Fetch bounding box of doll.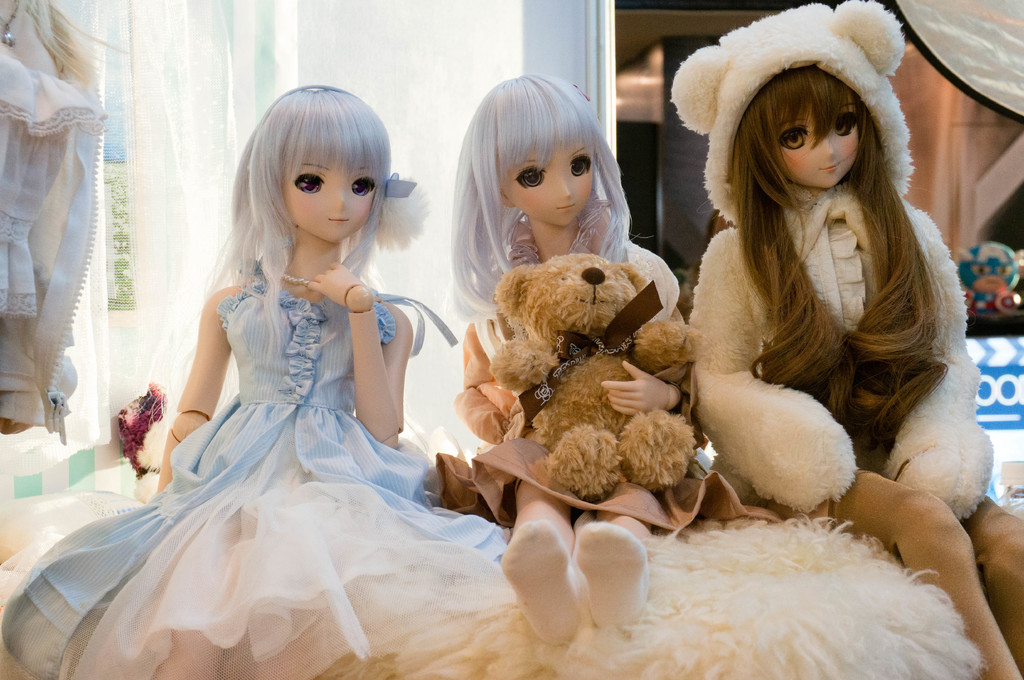
Bbox: (666,0,1021,679).
